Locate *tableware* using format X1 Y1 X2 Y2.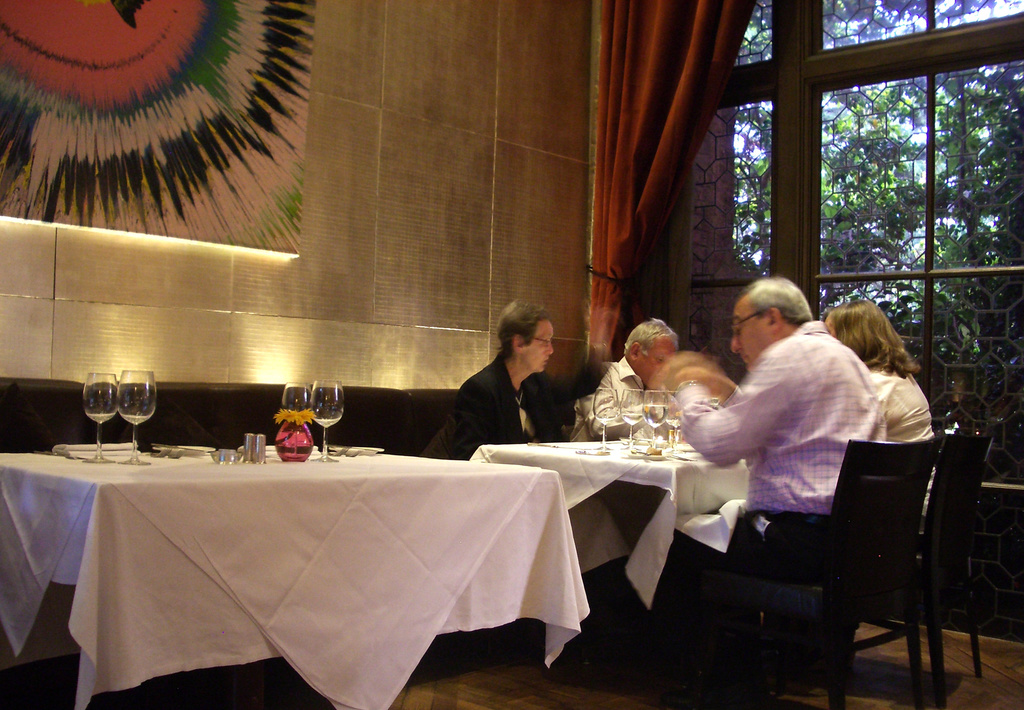
666 385 678 458.
